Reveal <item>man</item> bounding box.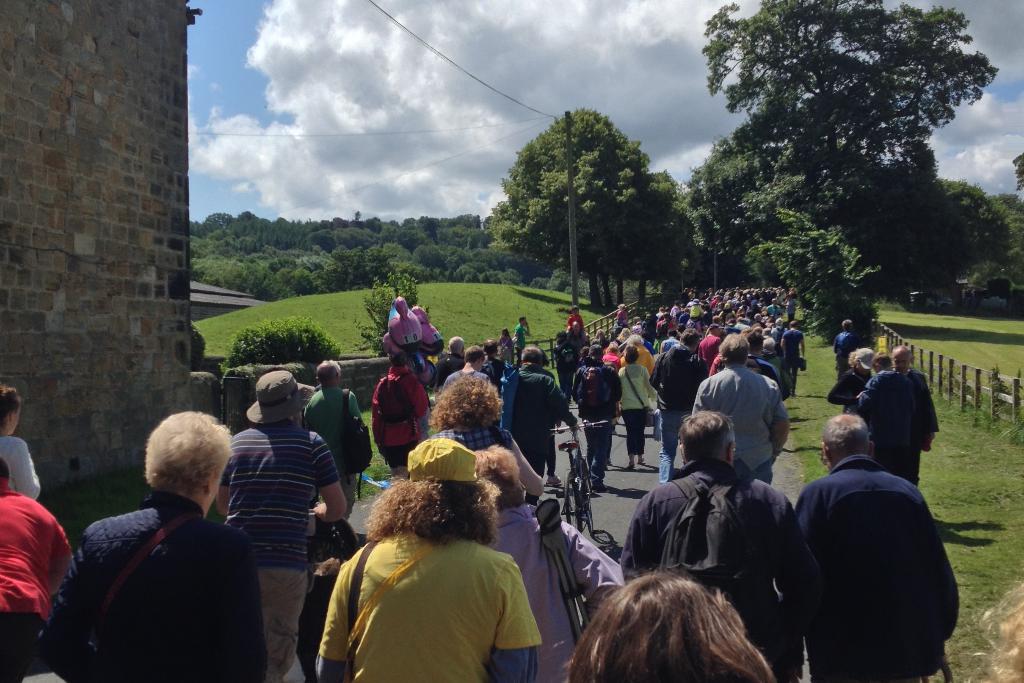
Revealed: 301,358,374,504.
